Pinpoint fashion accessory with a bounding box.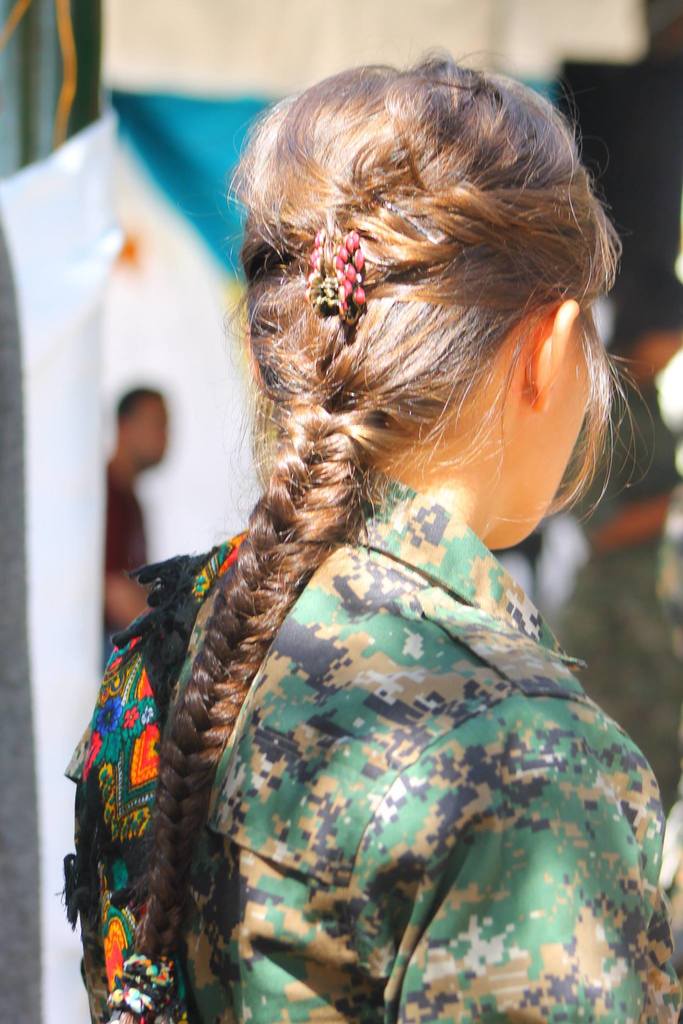
[left=108, top=948, right=195, bottom=1023].
